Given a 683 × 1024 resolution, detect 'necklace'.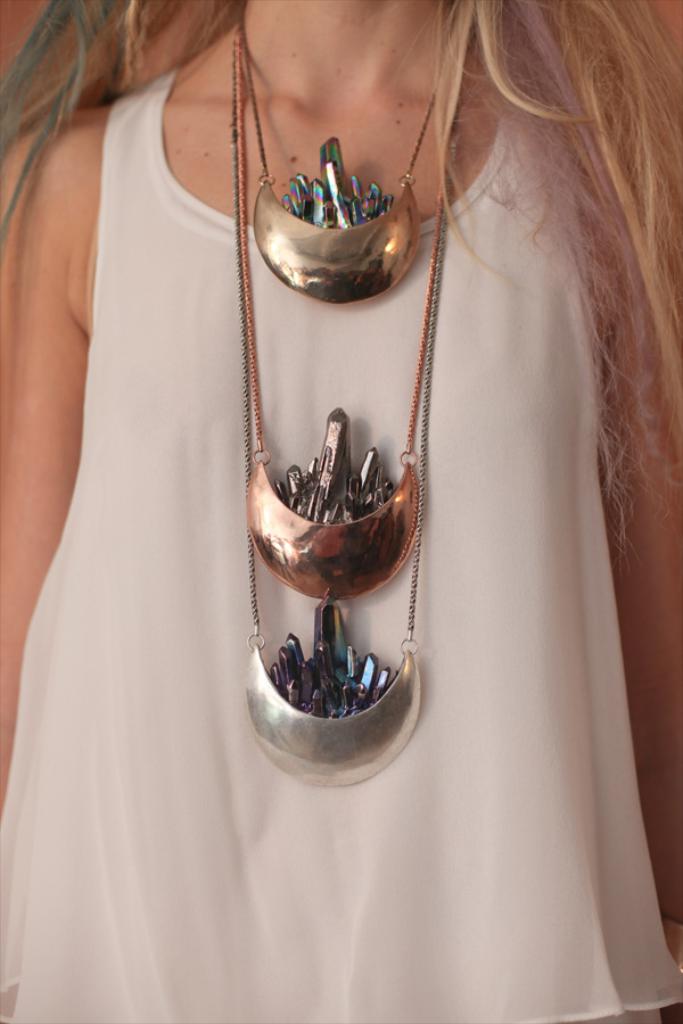
pyautogui.locateOnScreen(196, 66, 495, 786).
